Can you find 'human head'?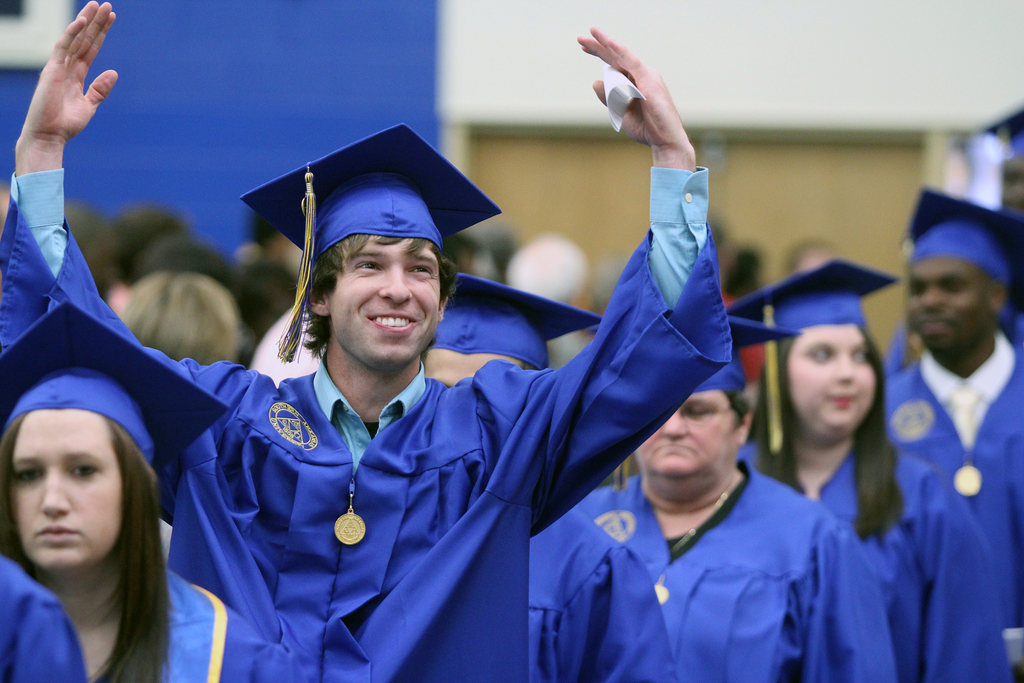
Yes, bounding box: {"x1": 119, "y1": 268, "x2": 237, "y2": 363}.
